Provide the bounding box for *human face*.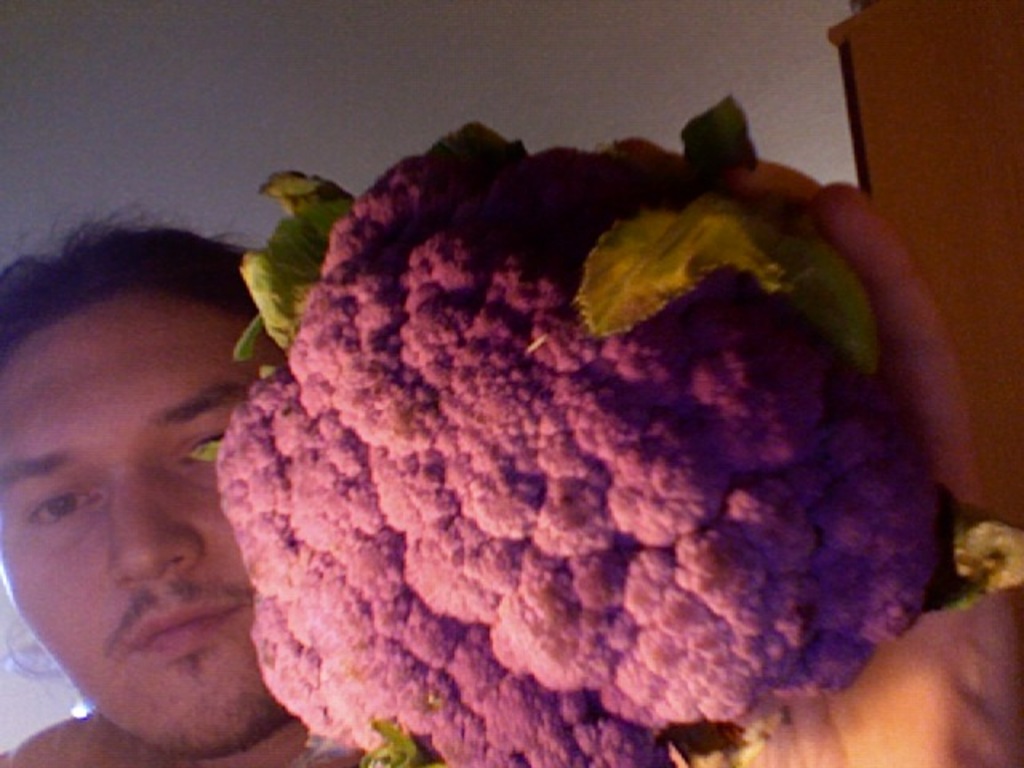
box=[0, 296, 299, 760].
